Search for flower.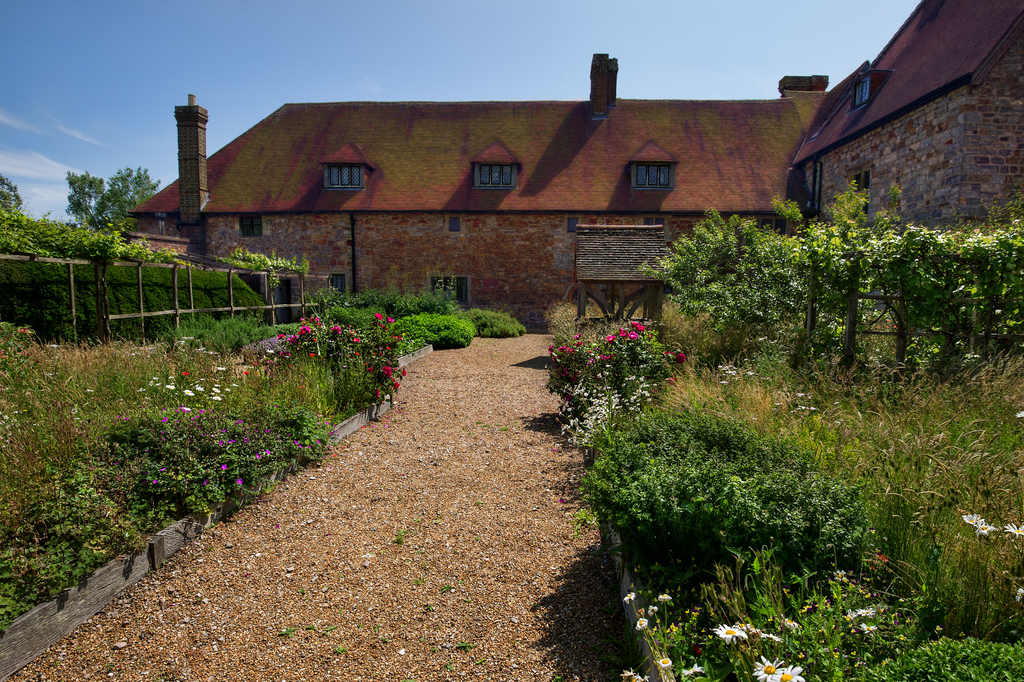
Found at Rect(262, 426, 271, 437).
